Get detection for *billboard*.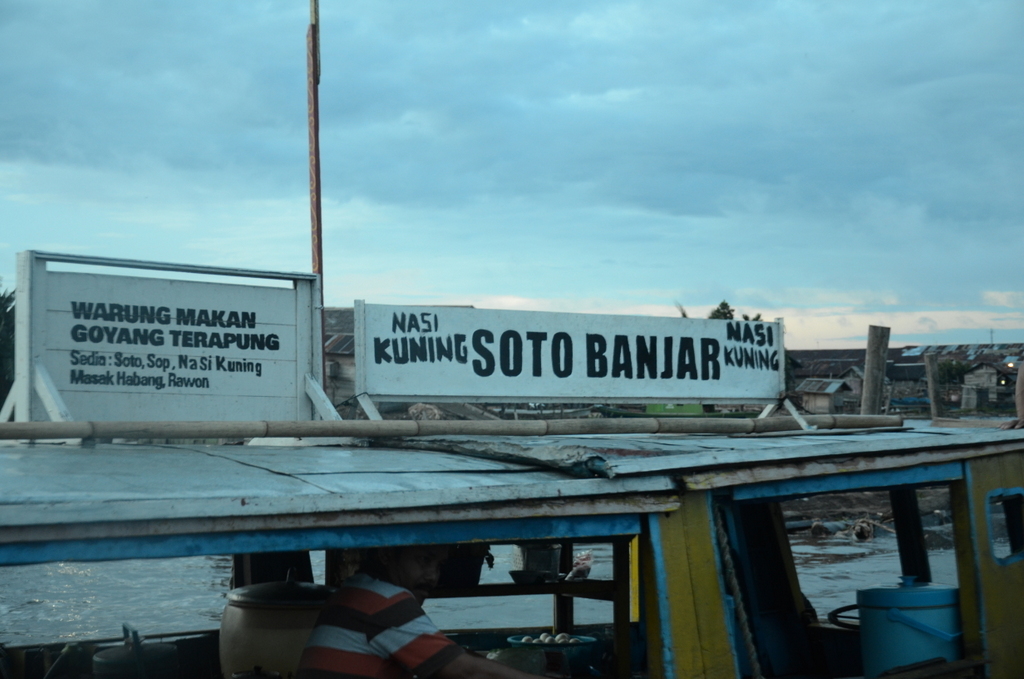
Detection: (15, 243, 332, 464).
